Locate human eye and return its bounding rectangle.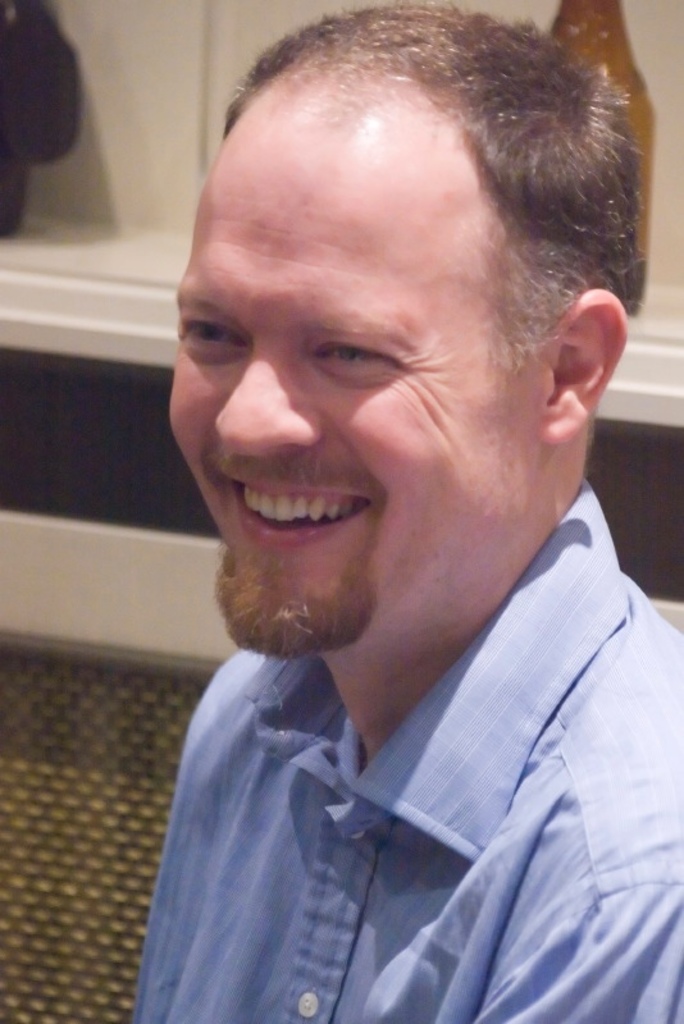
box(178, 303, 255, 360).
